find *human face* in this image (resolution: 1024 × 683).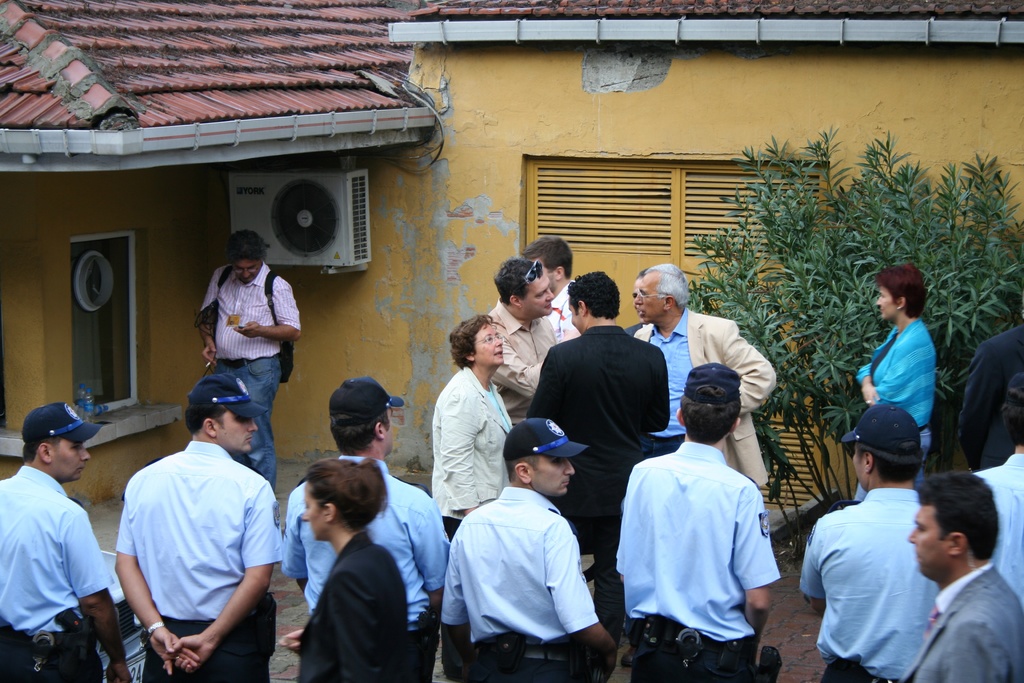
633,280,642,317.
